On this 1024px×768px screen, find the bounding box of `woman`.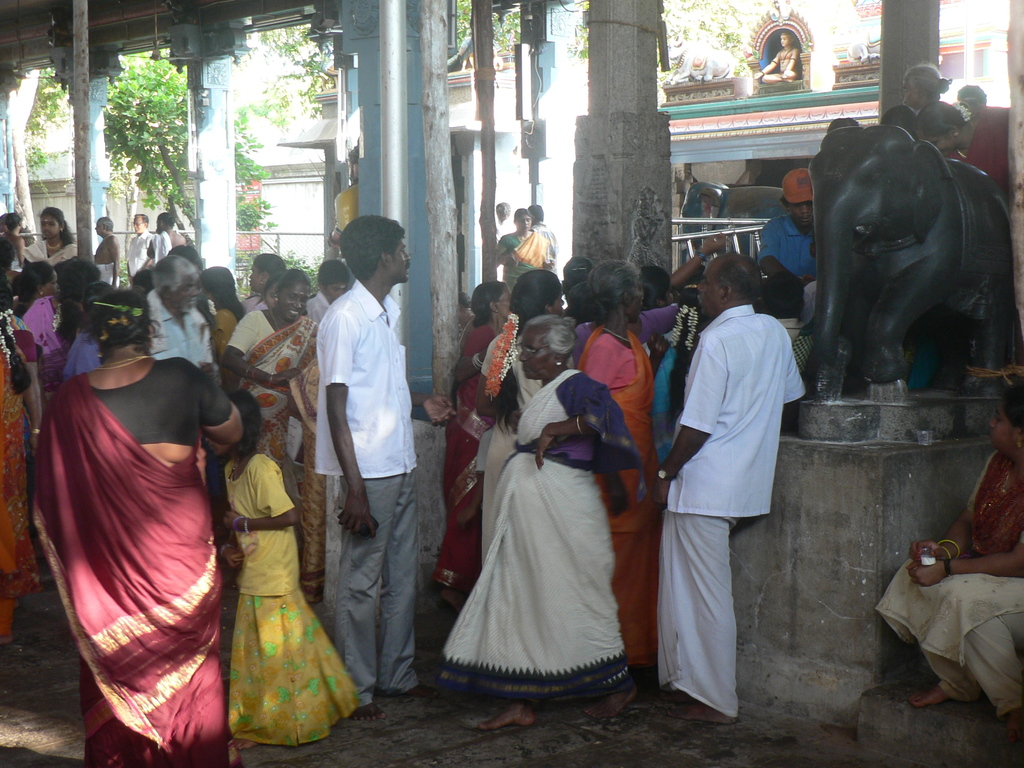
Bounding box: (239, 253, 287, 310).
